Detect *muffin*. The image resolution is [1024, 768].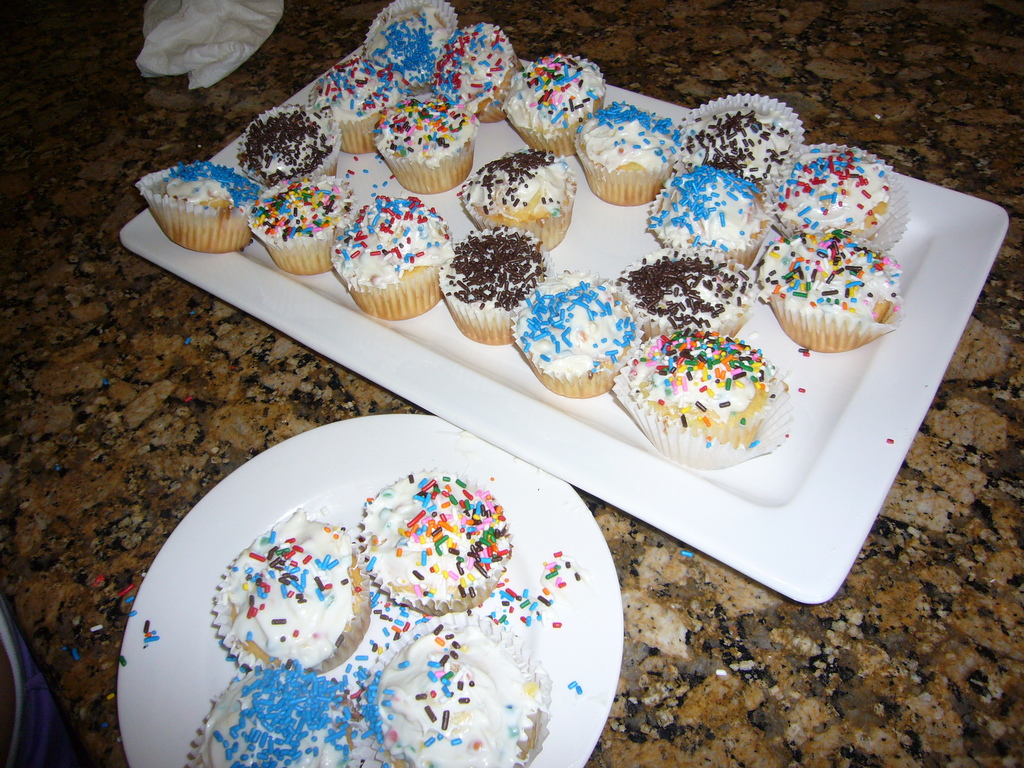
left=506, top=263, right=641, bottom=399.
